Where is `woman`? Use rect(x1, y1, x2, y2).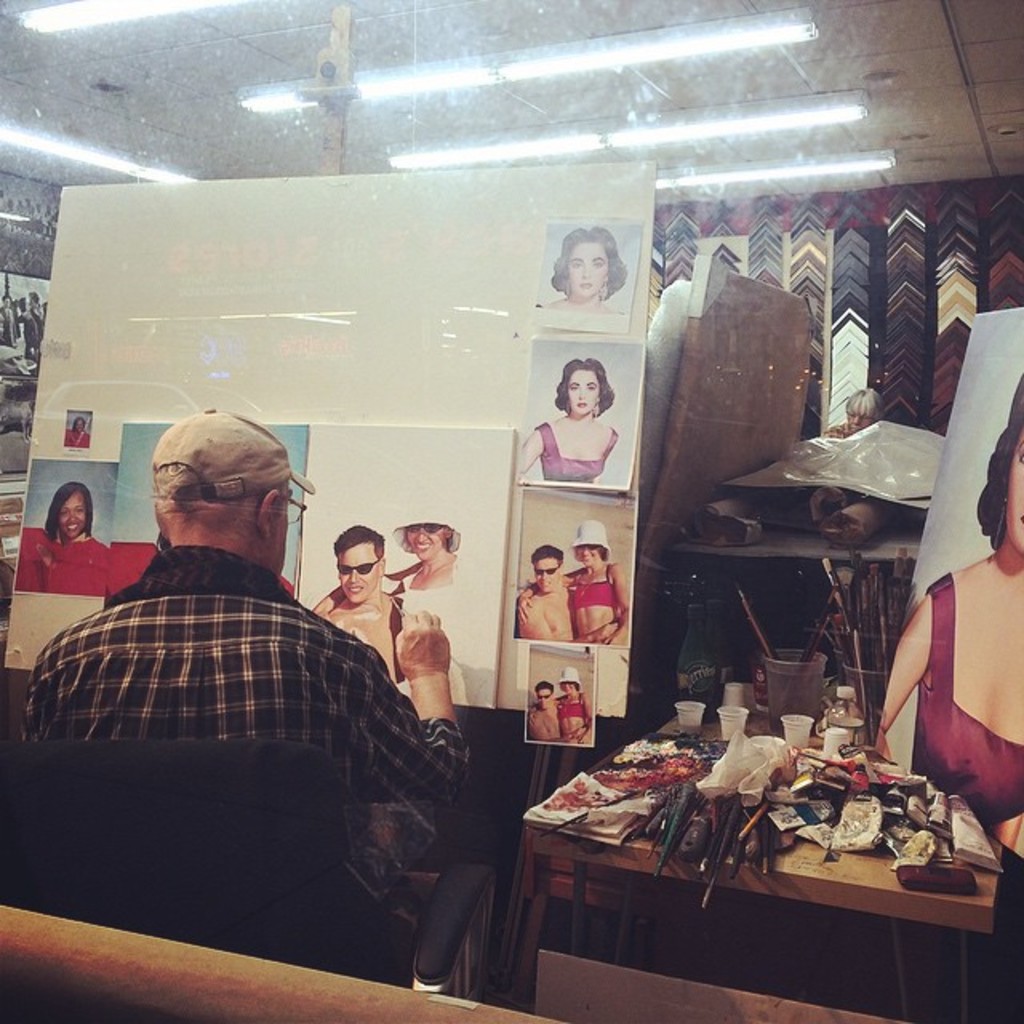
rect(515, 517, 630, 643).
